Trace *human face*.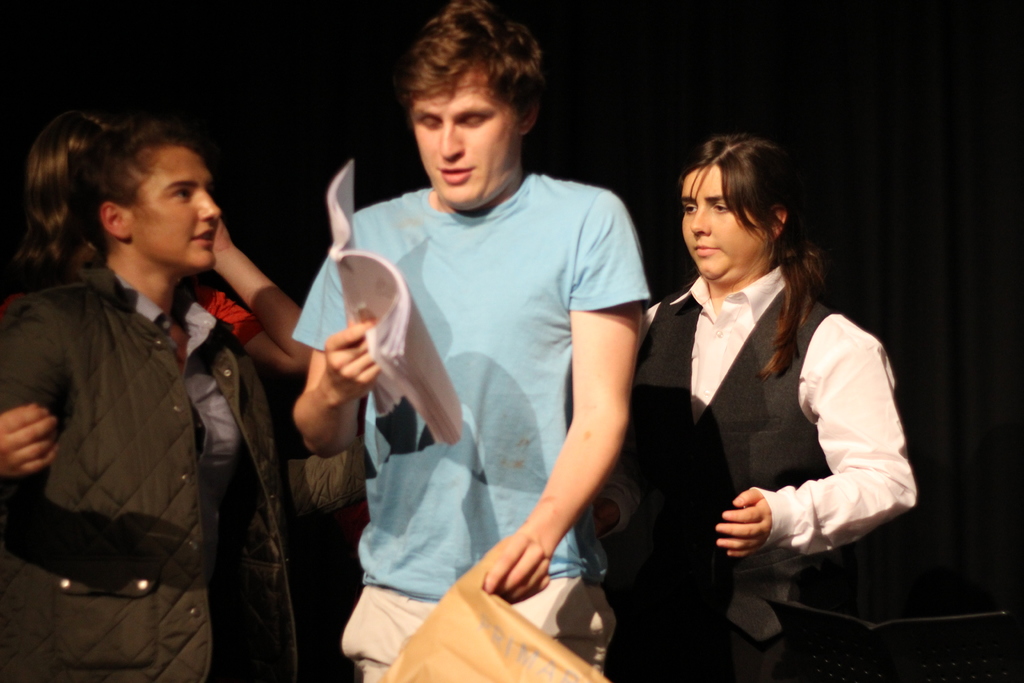
Traced to <region>136, 154, 223, 269</region>.
